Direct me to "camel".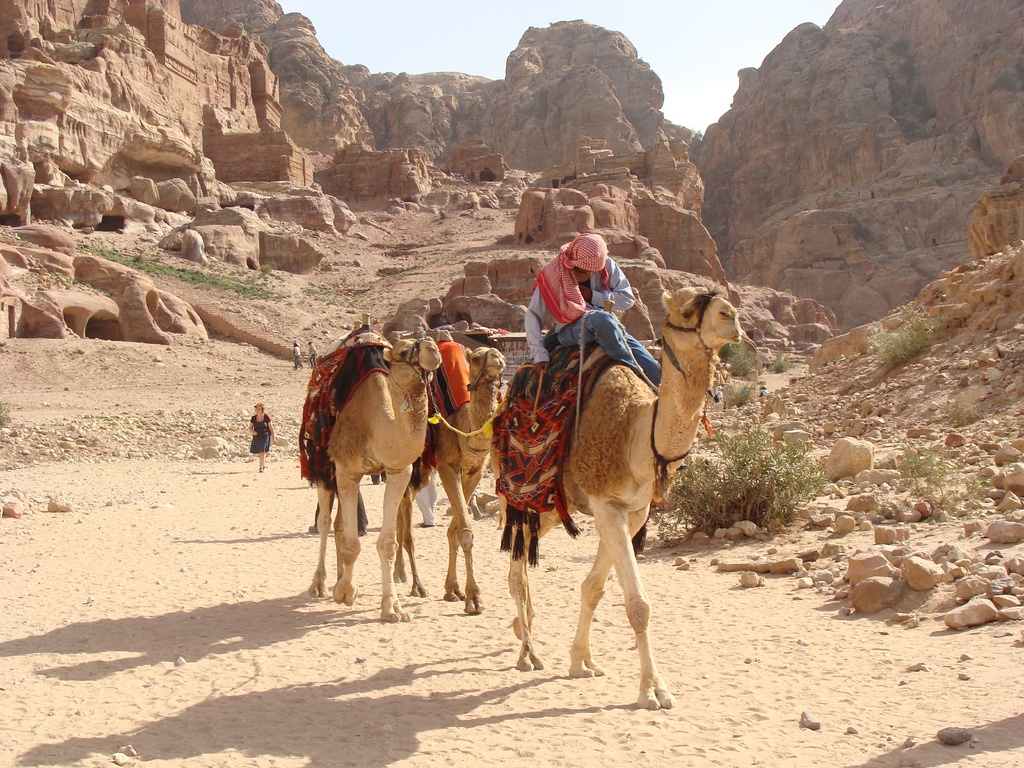
Direction: 396:340:508:622.
